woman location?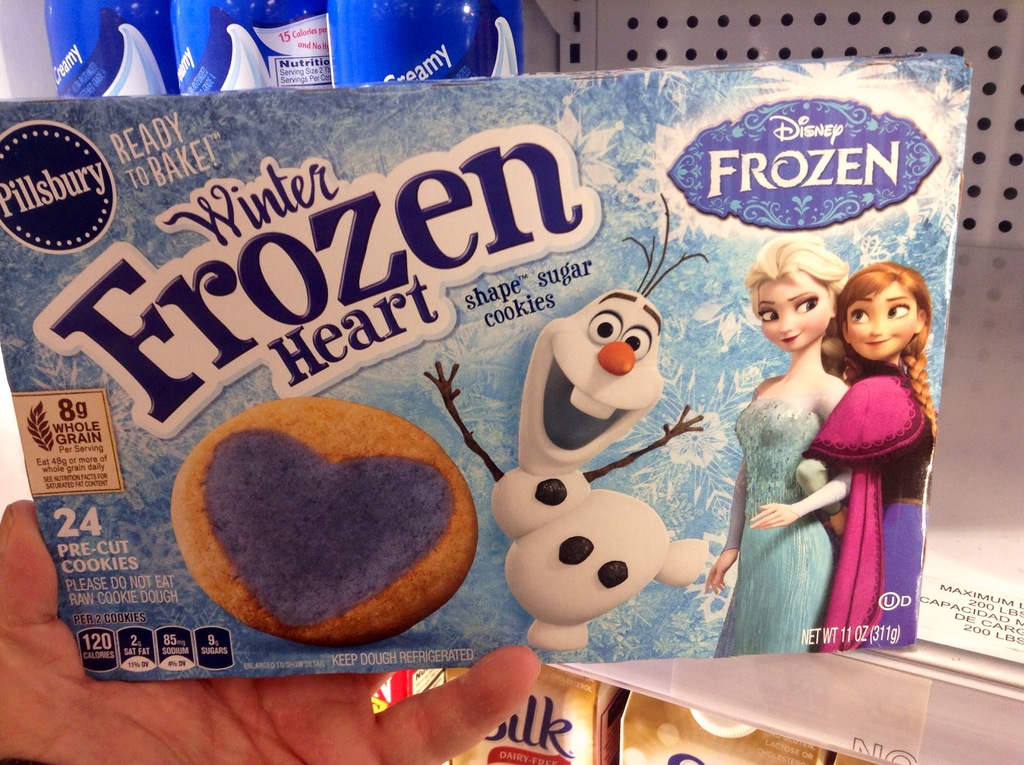
box=[801, 264, 937, 672]
